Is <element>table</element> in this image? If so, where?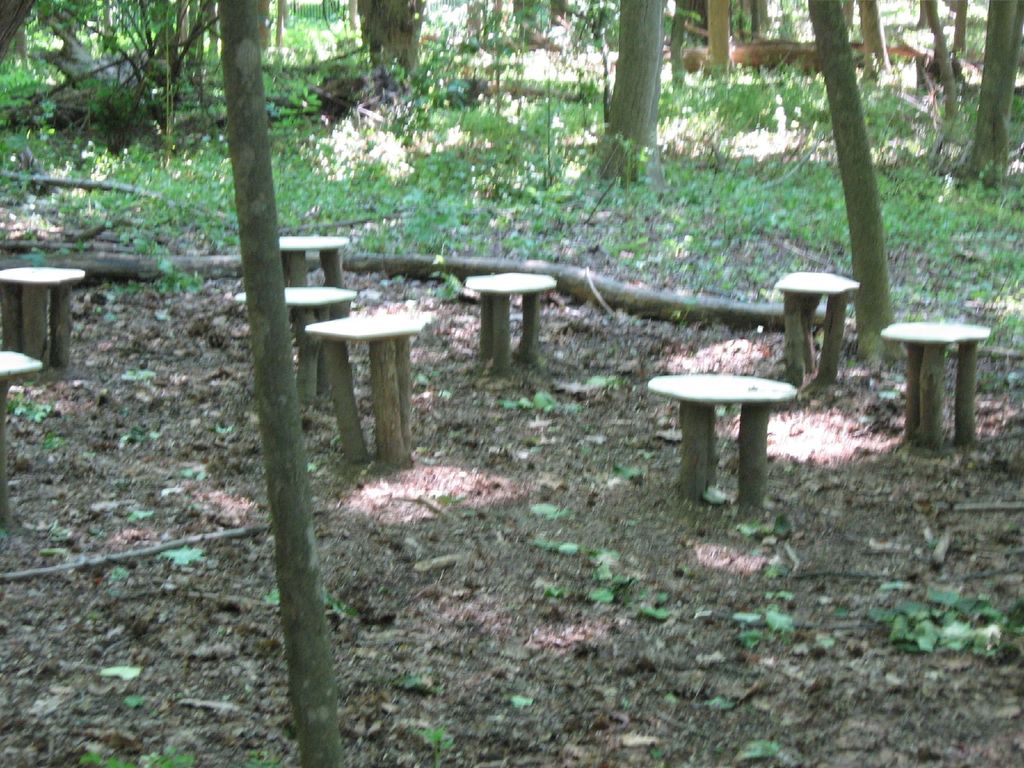
Yes, at (x1=876, y1=300, x2=1005, y2=458).
